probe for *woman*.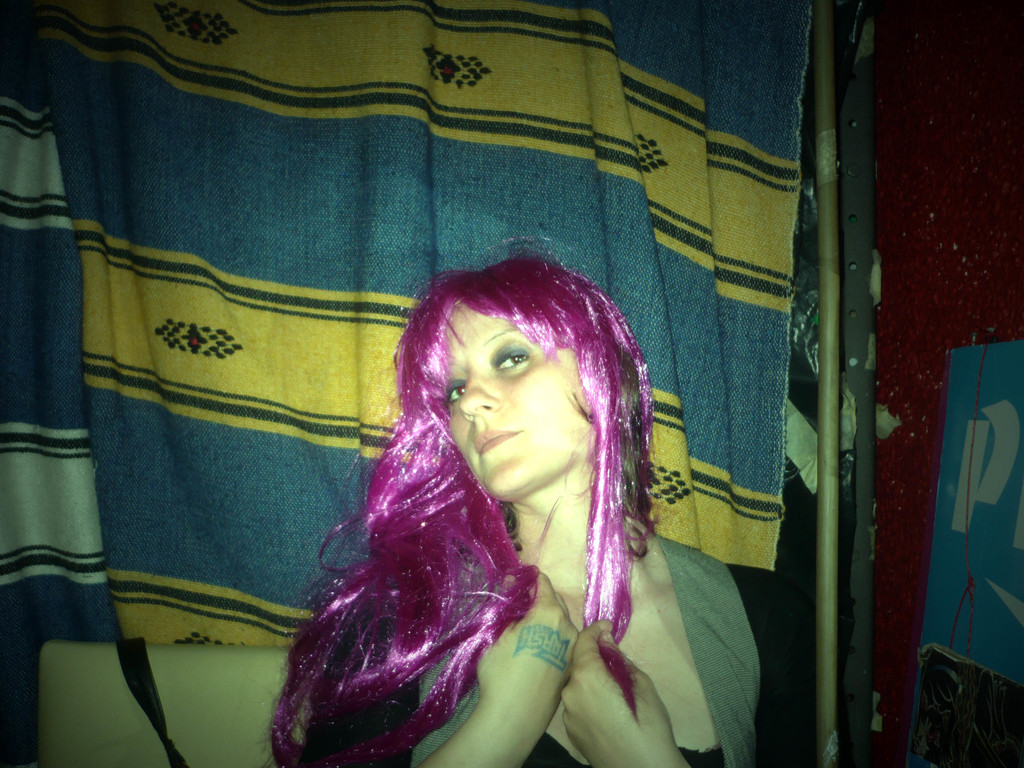
Probe result: l=270, t=253, r=697, b=754.
